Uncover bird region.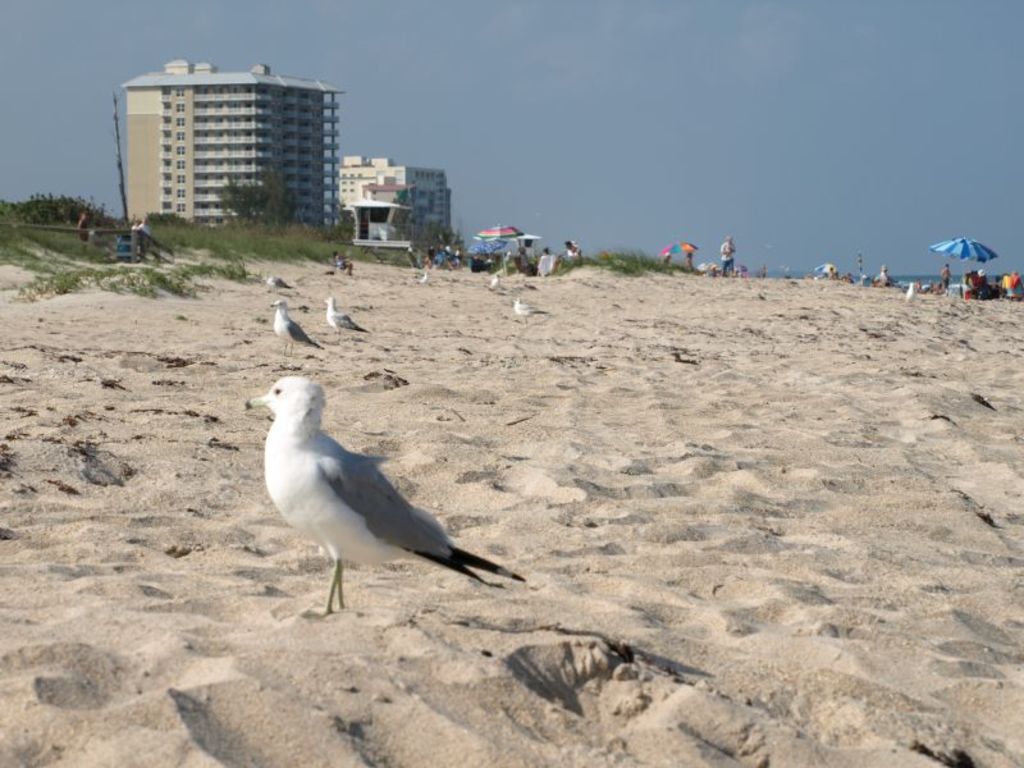
Uncovered: (x1=259, y1=274, x2=294, y2=296).
